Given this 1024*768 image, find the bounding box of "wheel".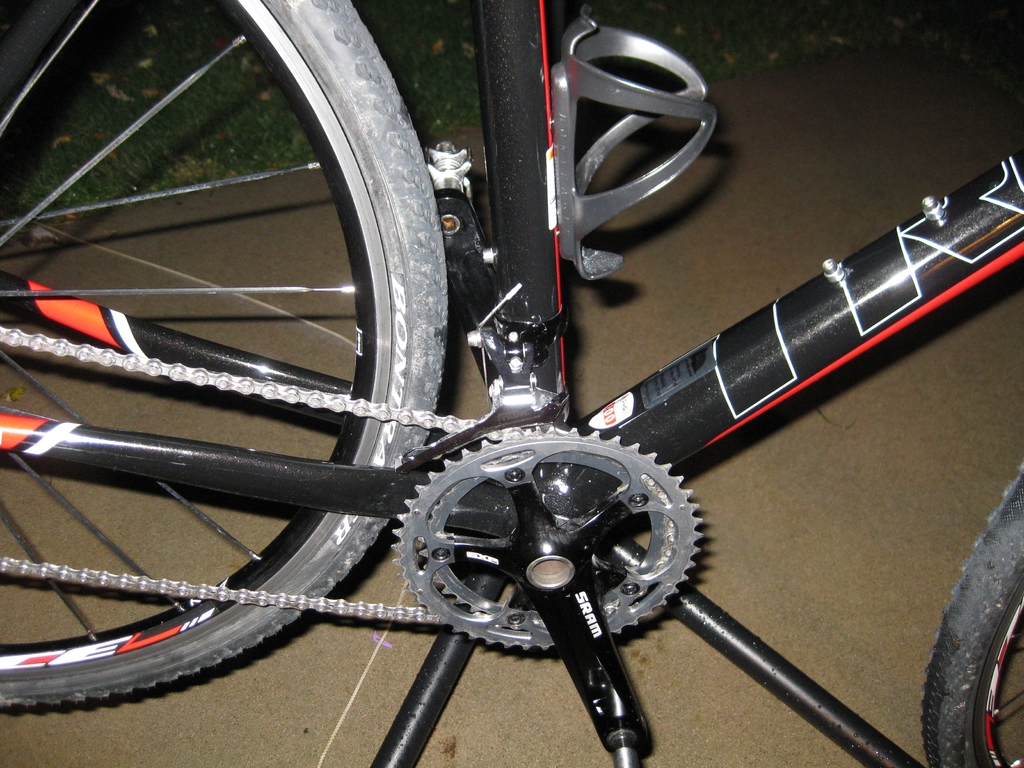
{"left": 0, "top": 0, "right": 445, "bottom": 712}.
